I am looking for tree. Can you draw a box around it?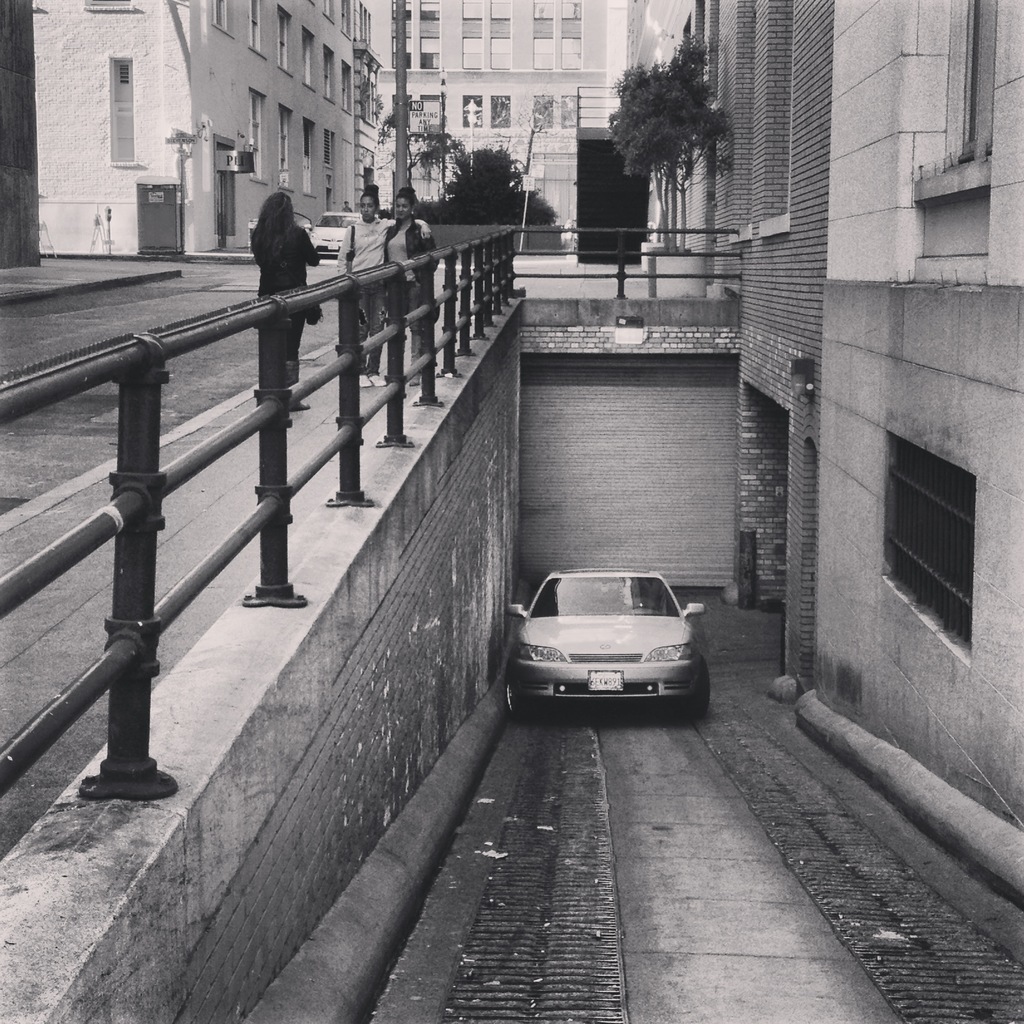
Sure, the bounding box is 404, 140, 557, 233.
